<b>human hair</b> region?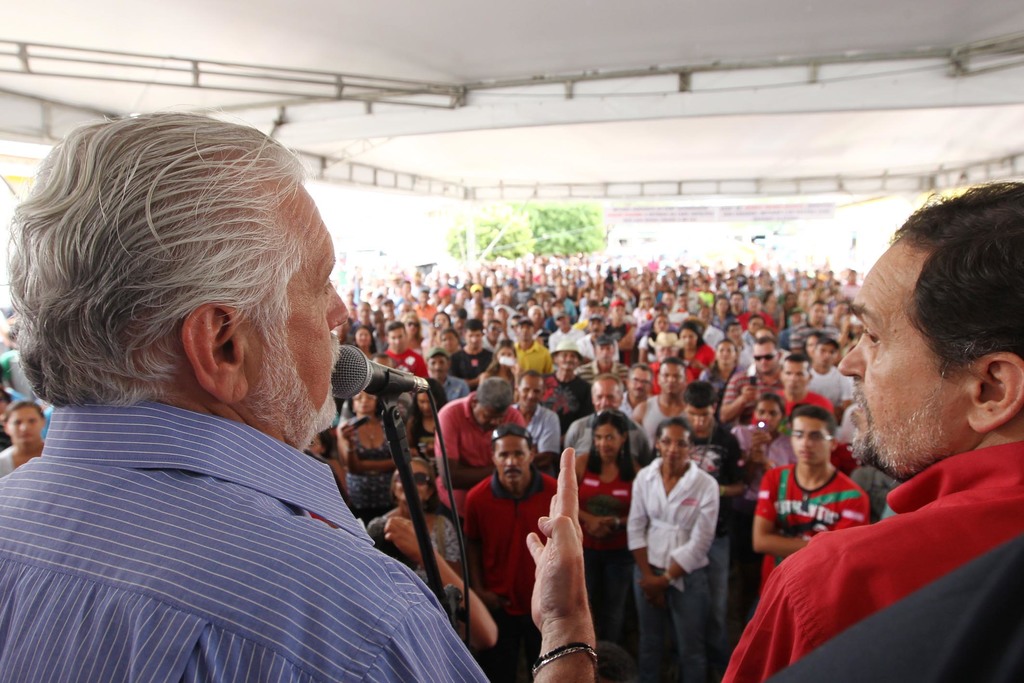
[x1=675, y1=322, x2=706, y2=360]
